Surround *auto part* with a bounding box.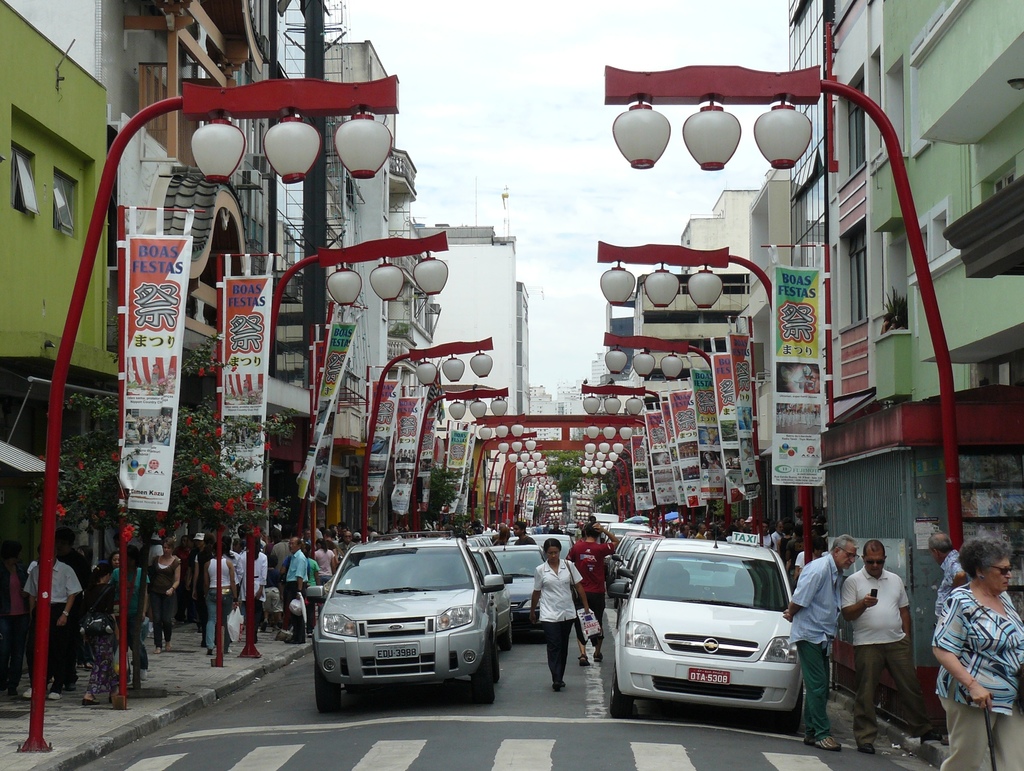
(left=794, top=680, right=821, bottom=733).
